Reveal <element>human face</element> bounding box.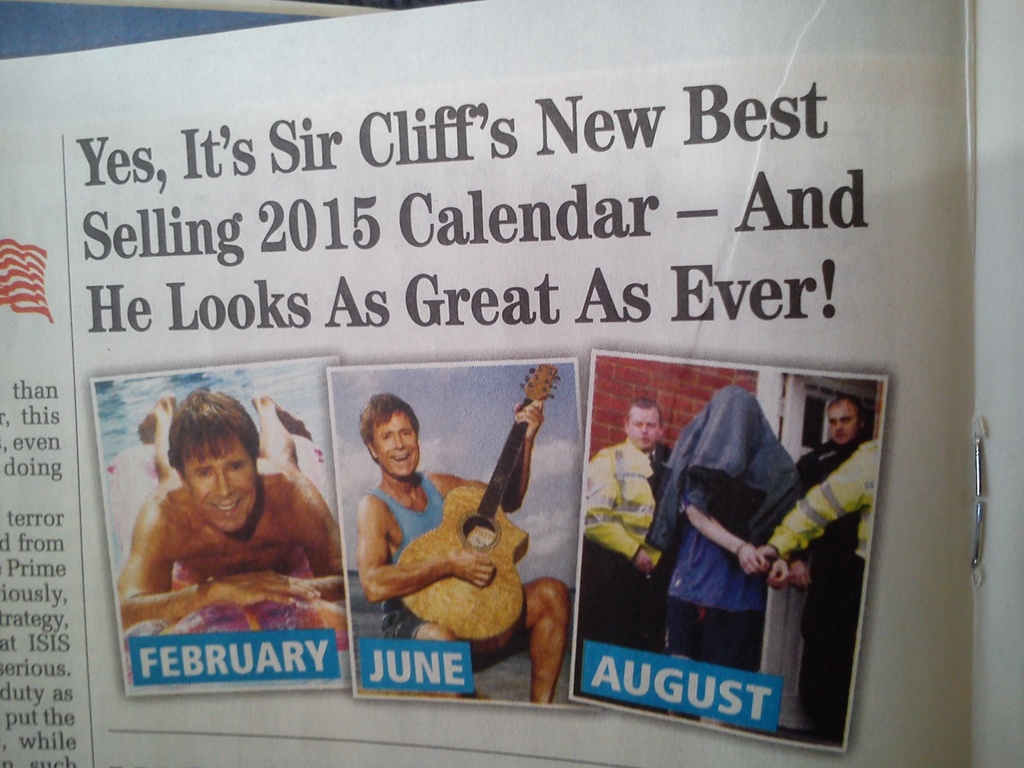
Revealed: (630, 409, 658, 447).
